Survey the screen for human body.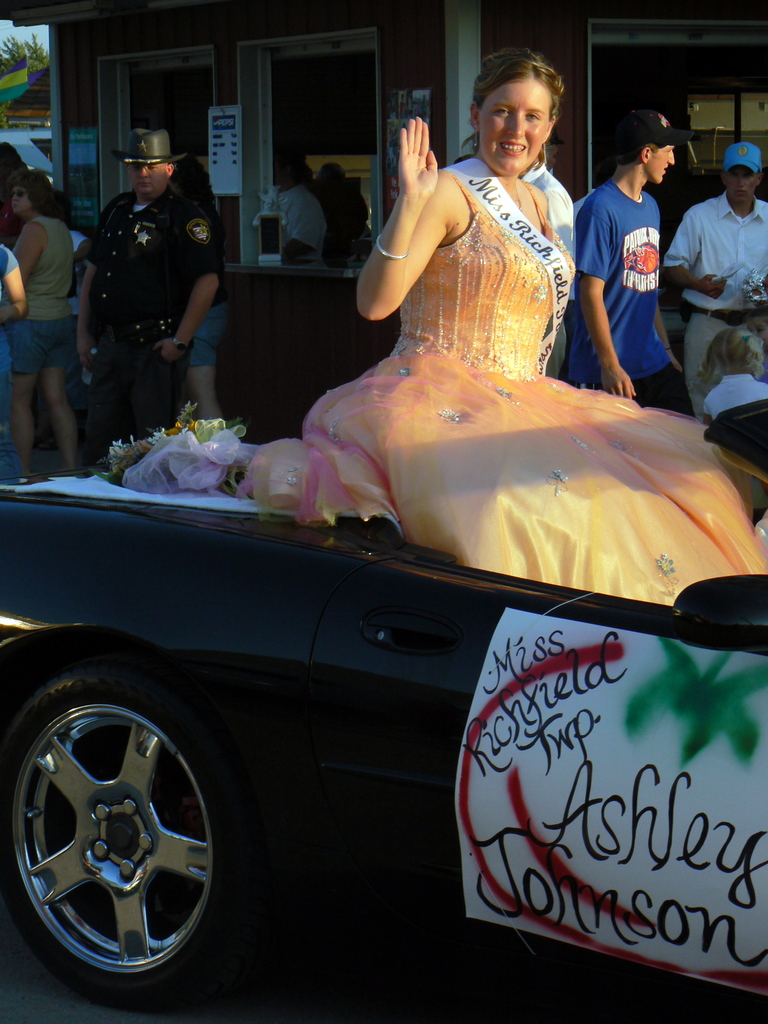
Survey found: box(0, 161, 86, 461).
